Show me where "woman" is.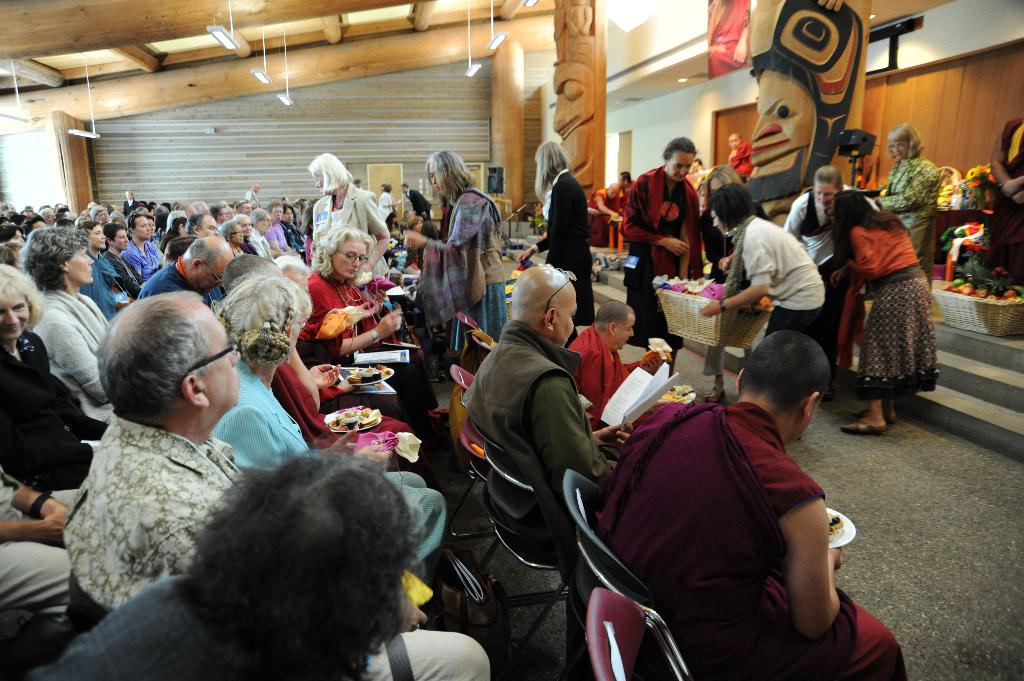
"woman" is at <bbox>696, 166, 774, 402</bbox>.
